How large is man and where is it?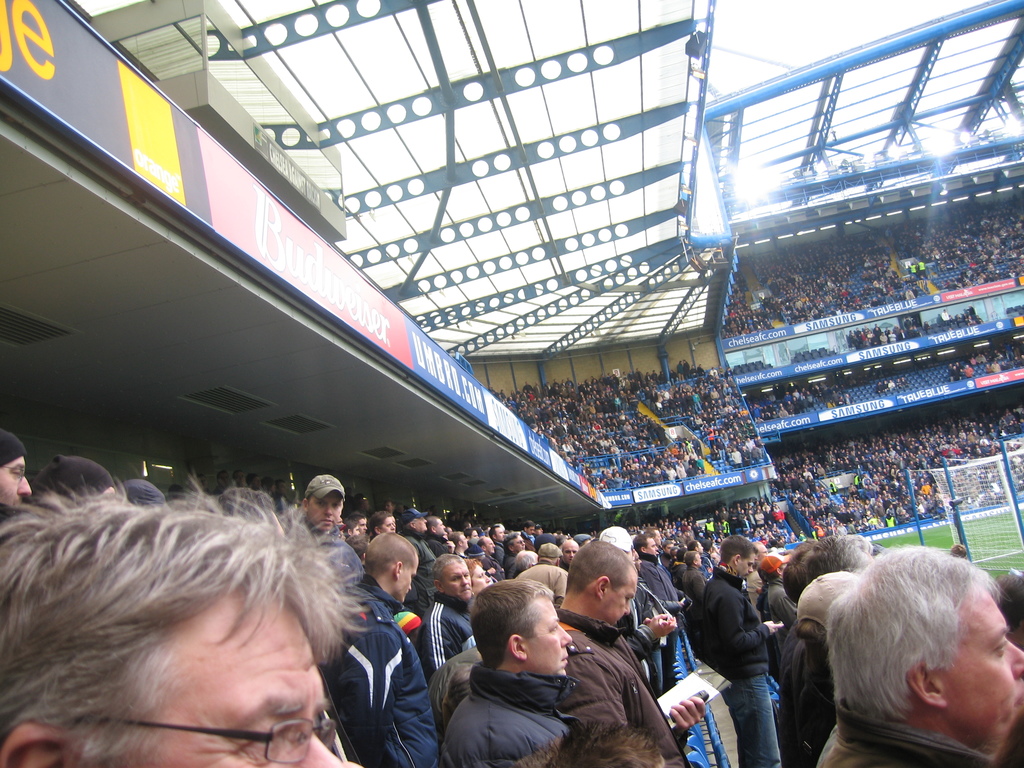
Bounding box: 0/474/360/767.
